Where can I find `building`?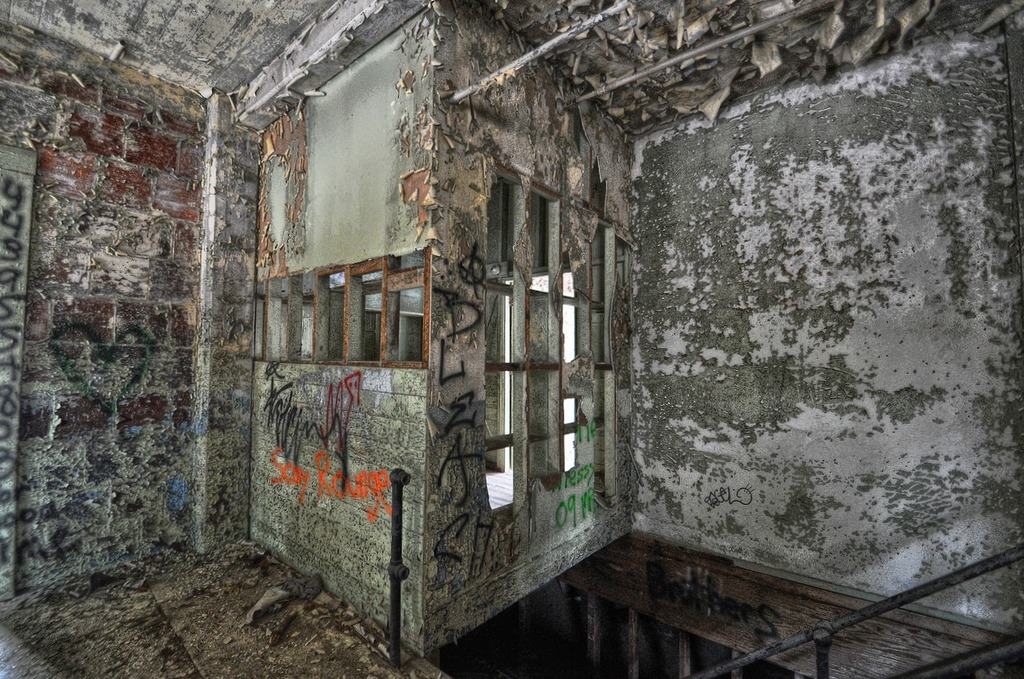
You can find it at crop(1, 1, 1023, 678).
